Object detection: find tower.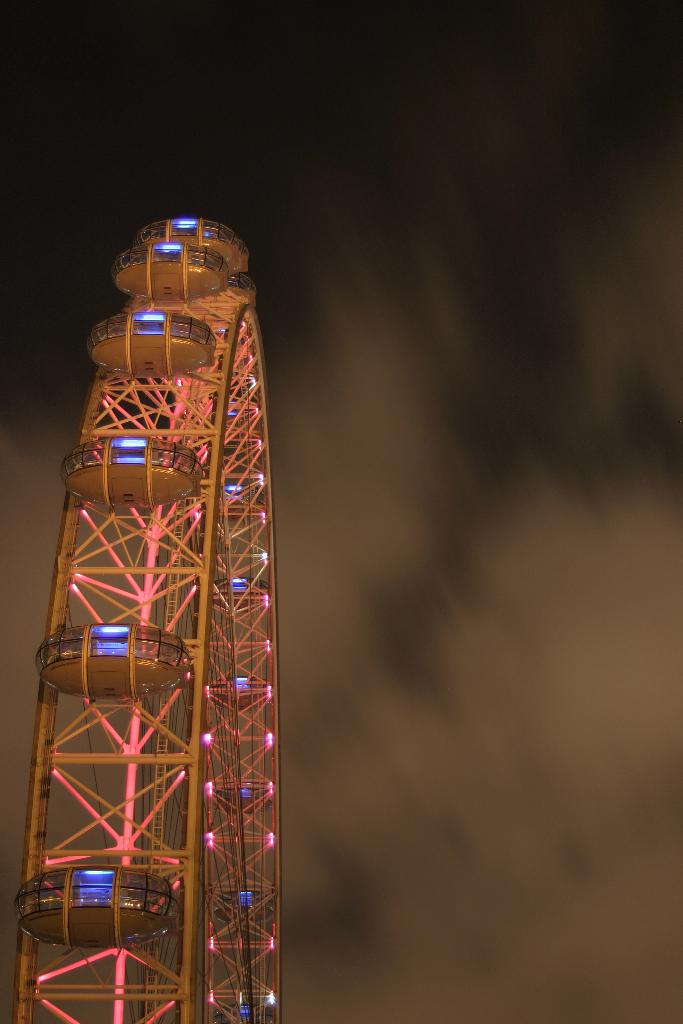
15:227:290:1023.
